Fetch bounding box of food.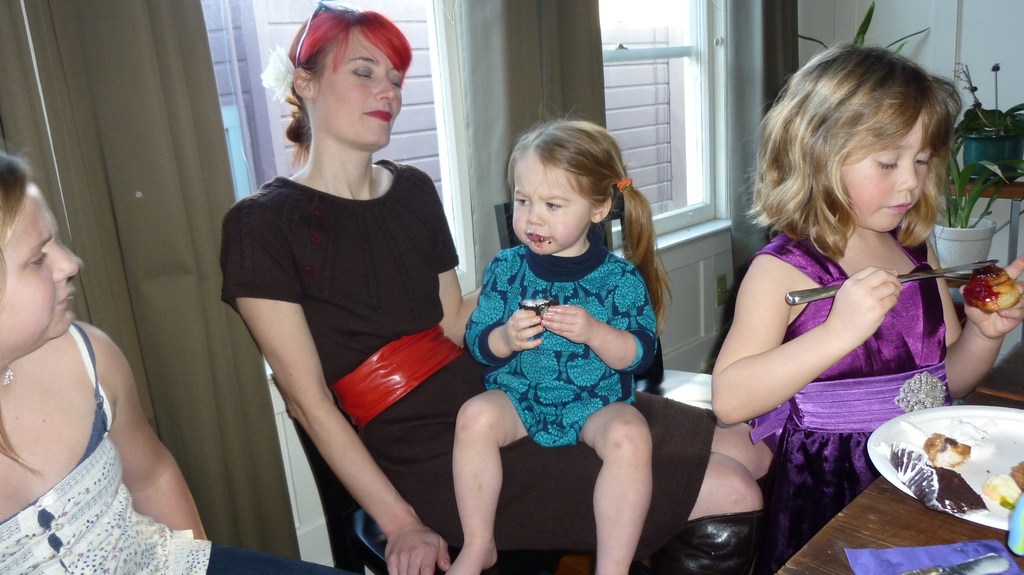
Bbox: Rect(886, 430, 1023, 517).
